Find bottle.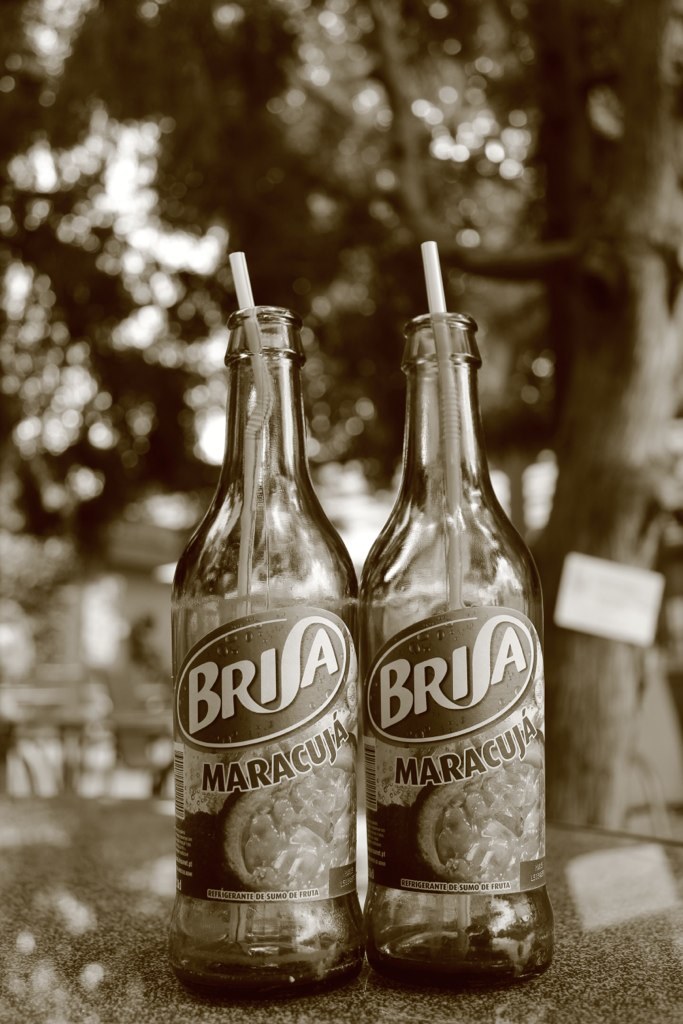
x1=358 y1=308 x2=564 y2=1002.
